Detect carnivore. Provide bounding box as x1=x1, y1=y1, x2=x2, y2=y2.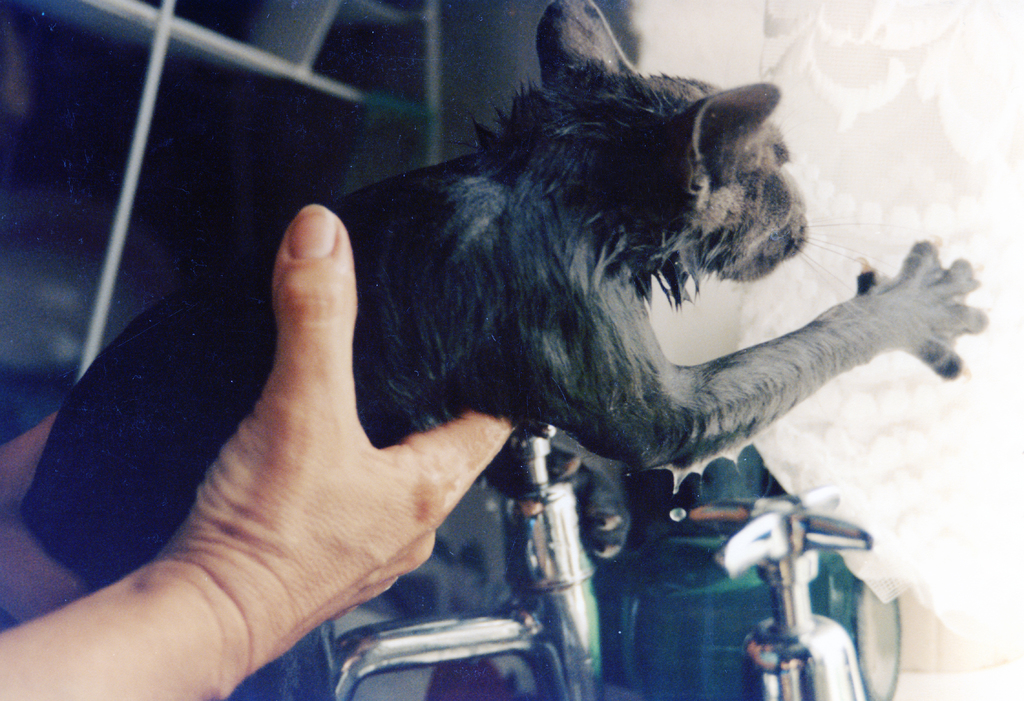
x1=26, y1=0, x2=990, y2=590.
